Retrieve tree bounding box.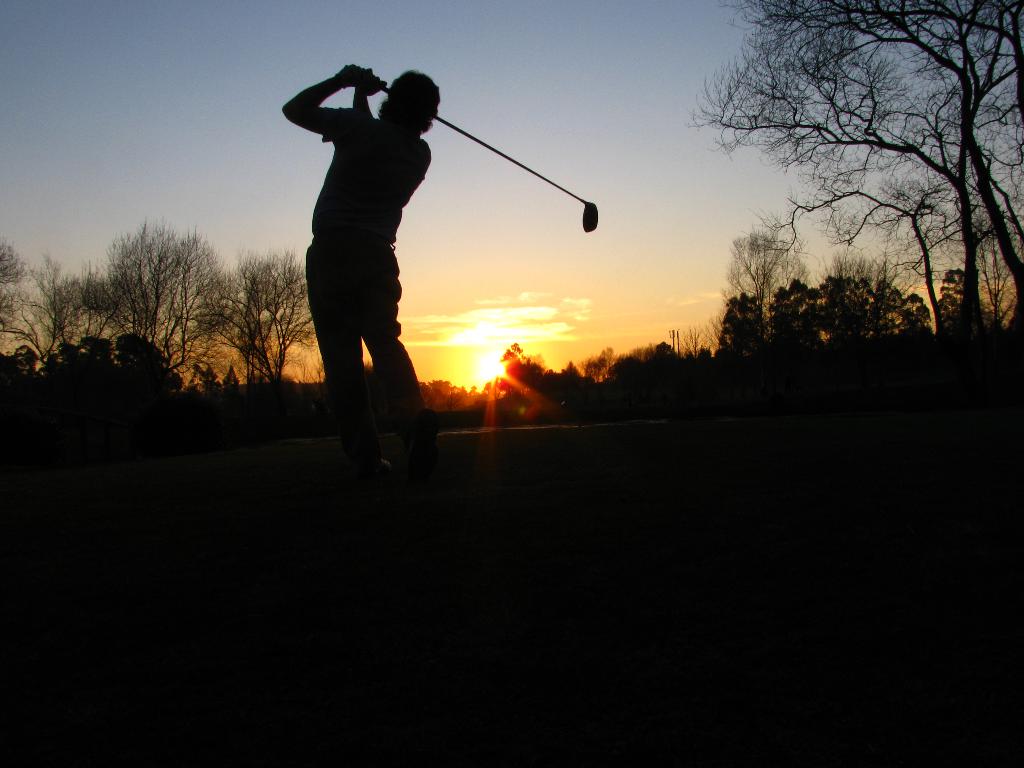
Bounding box: x1=933, y1=261, x2=978, y2=314.
